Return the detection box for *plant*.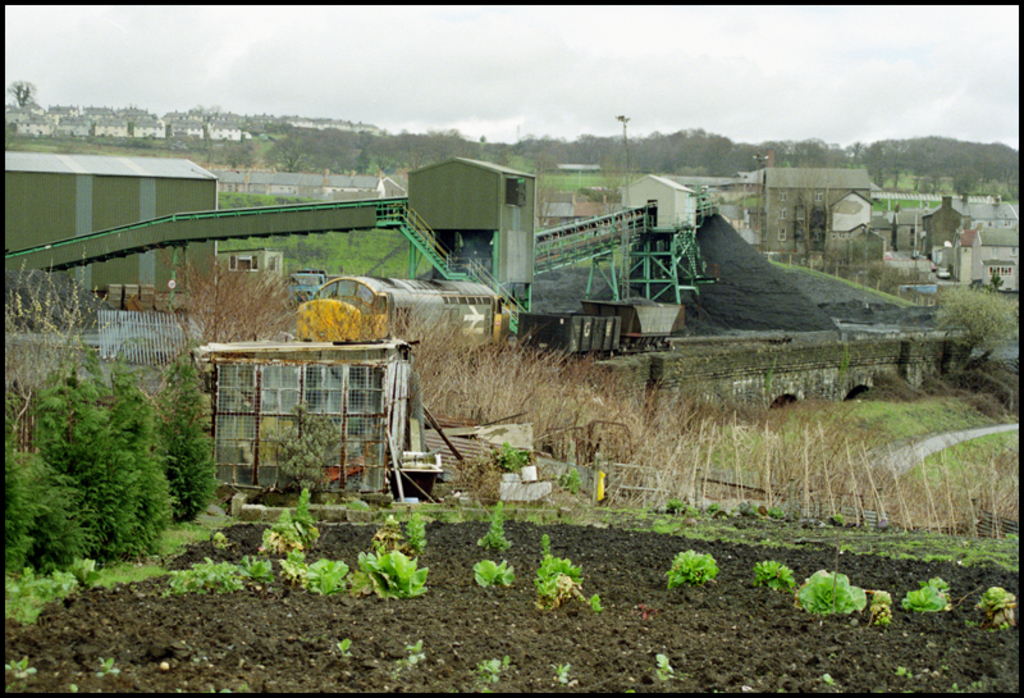
974 580 1021 634.
